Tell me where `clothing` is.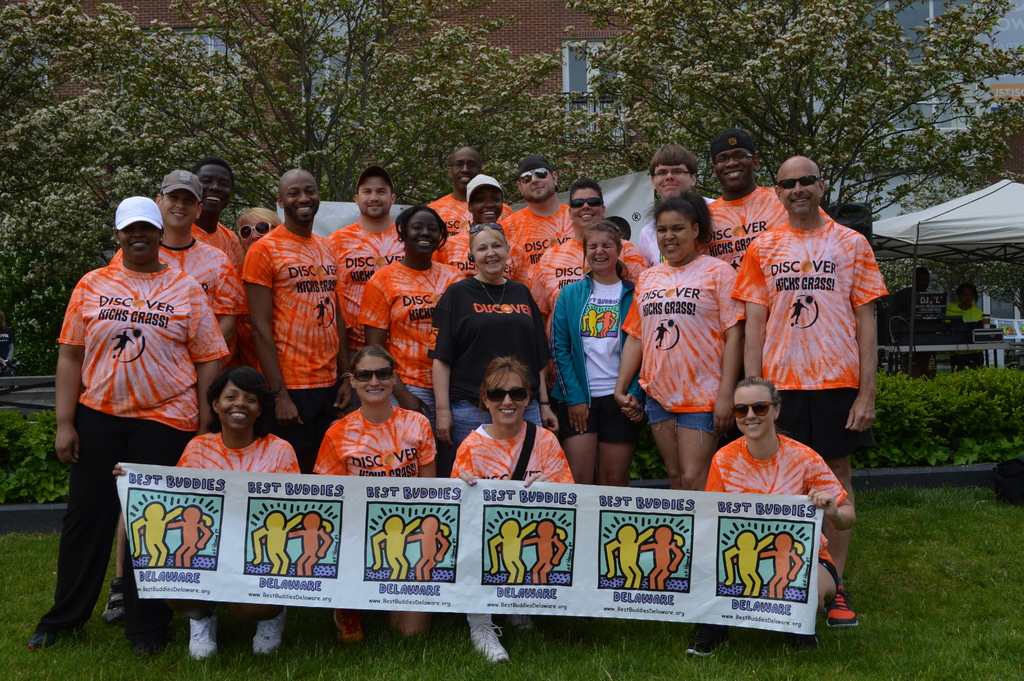
`clothing` is at (x1=62, y1=263, x2=226, y2=639).
